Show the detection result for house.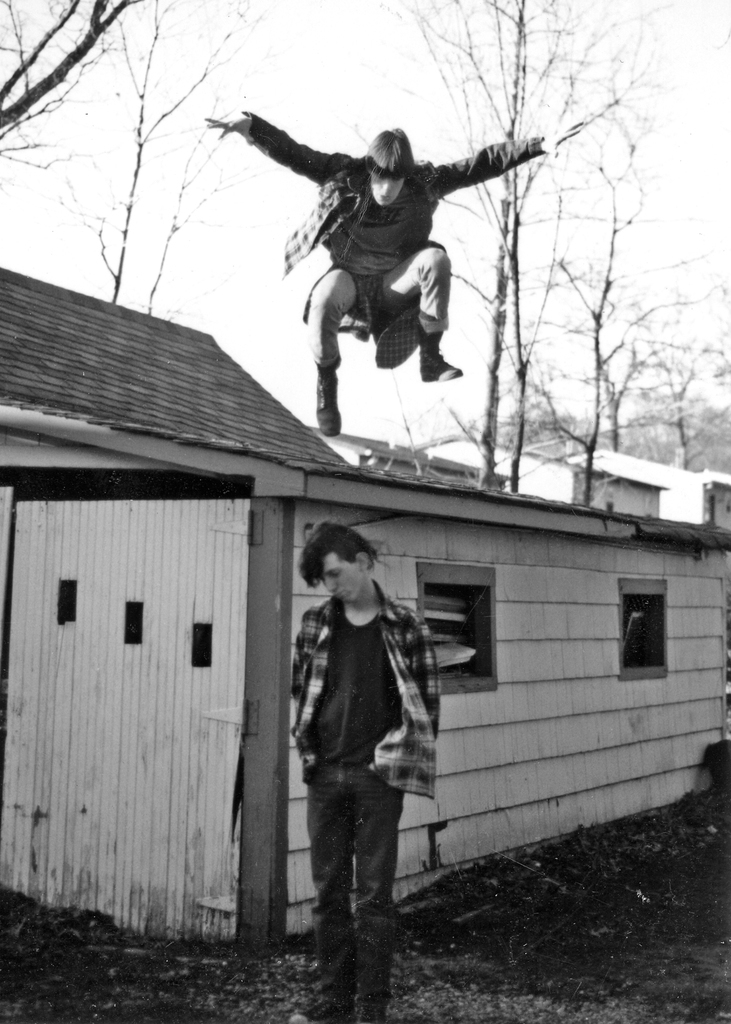
{"left": 30, "top": 264, "right": 730, "bottom": 526}.
